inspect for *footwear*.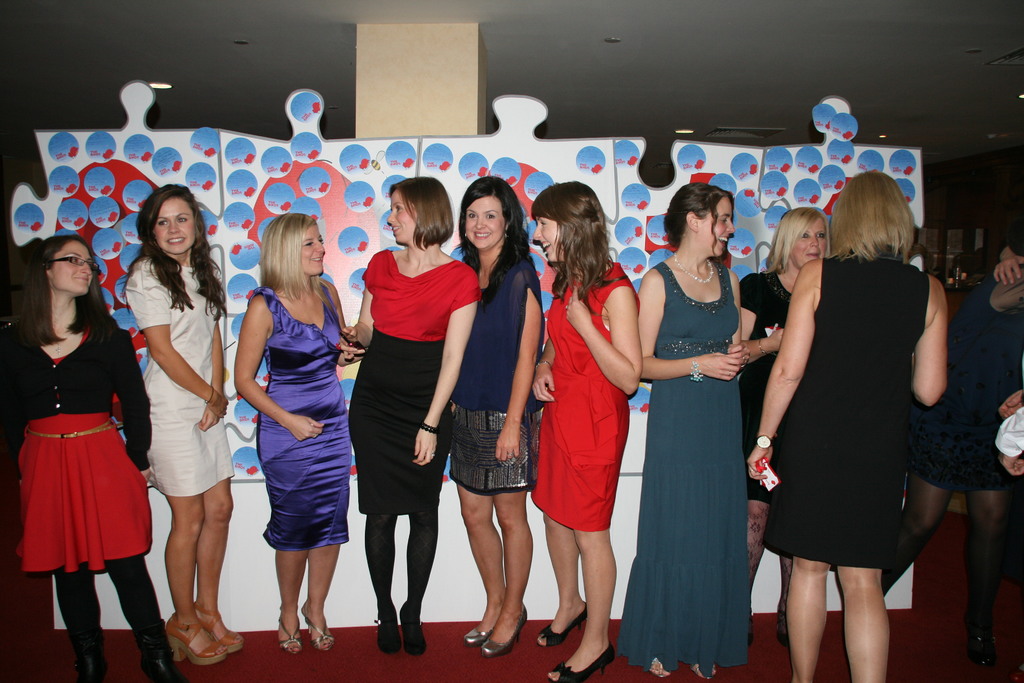
Inspection: box(966, 623, 998, 670).
